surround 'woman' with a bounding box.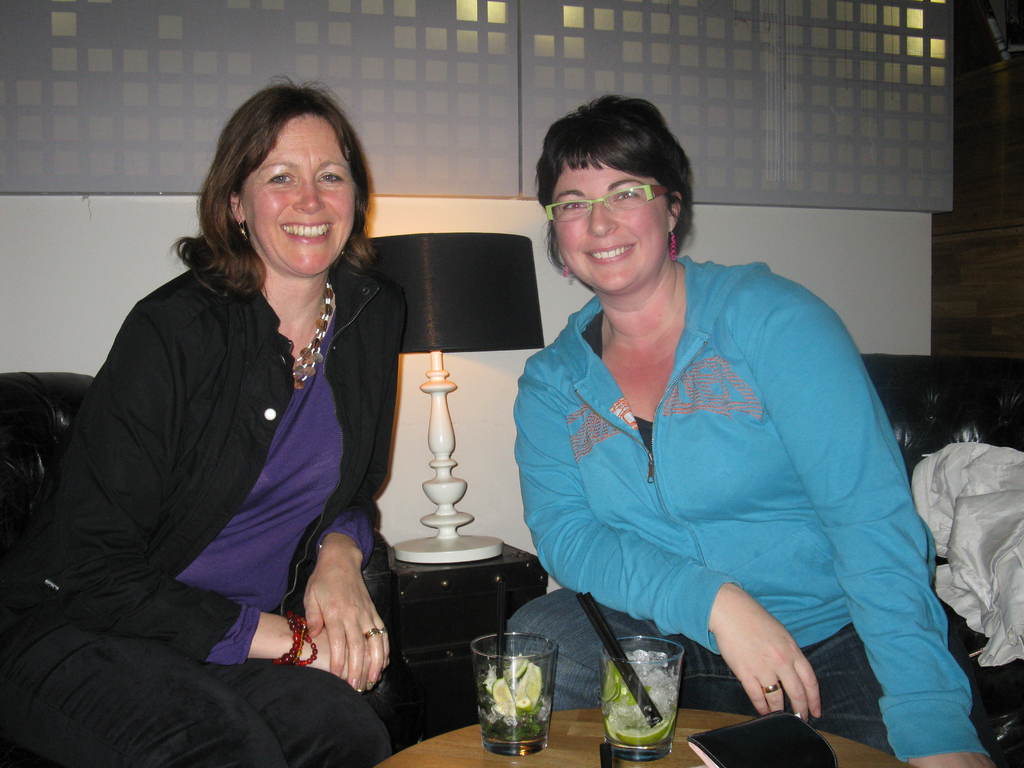
515, 95, 1001, 767.
